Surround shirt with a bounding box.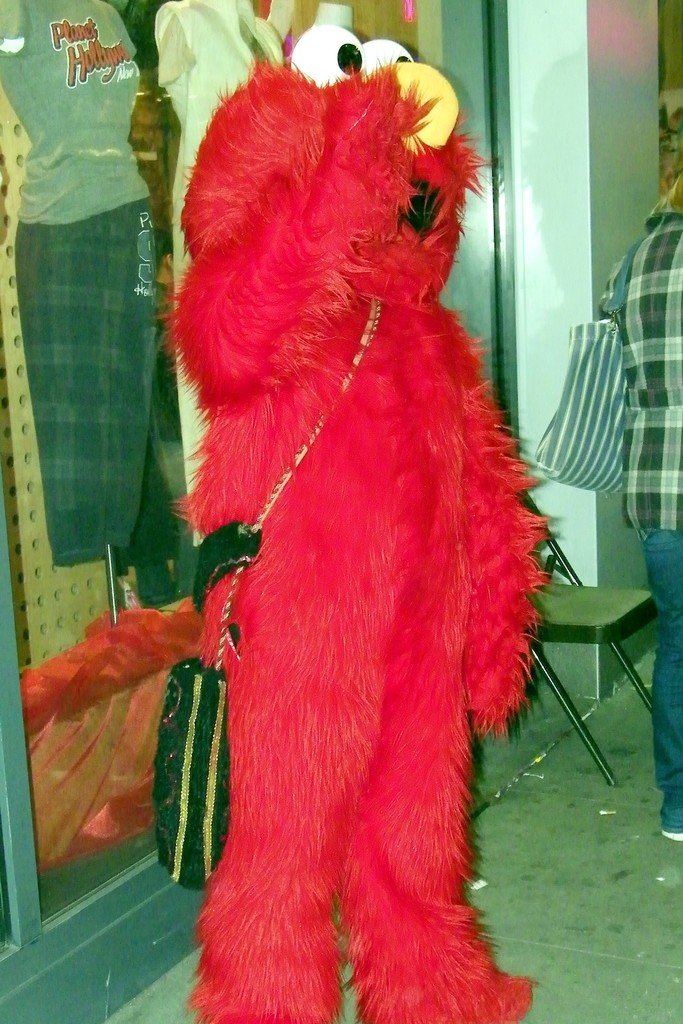
<region>597, 191, 682, 525</region>.
